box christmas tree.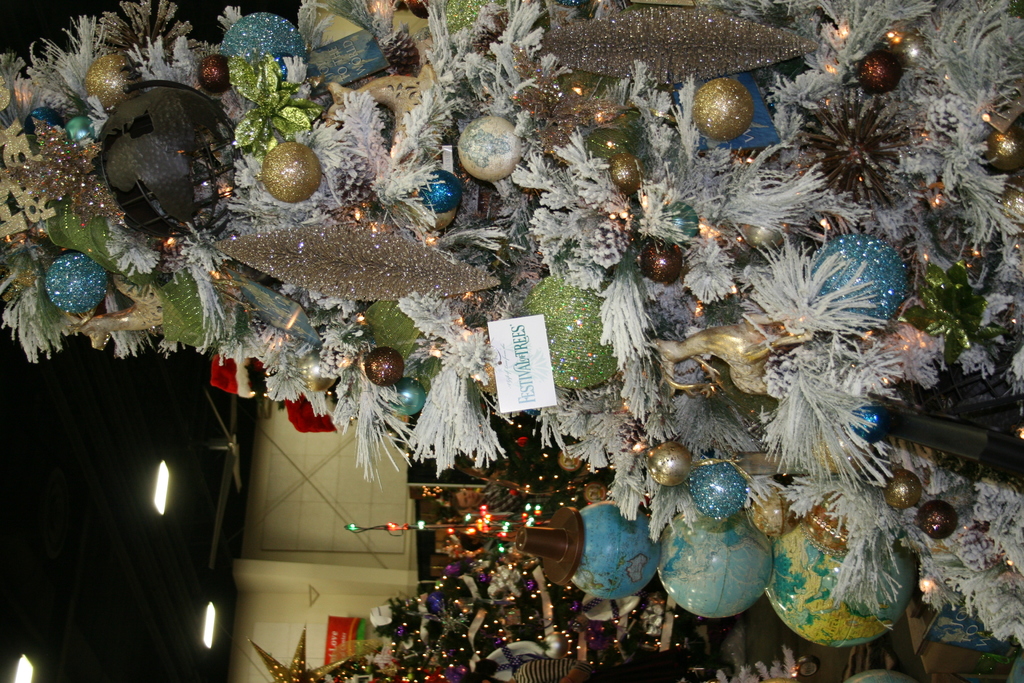
(left=0, top=0, right=1023, bottom=666).
